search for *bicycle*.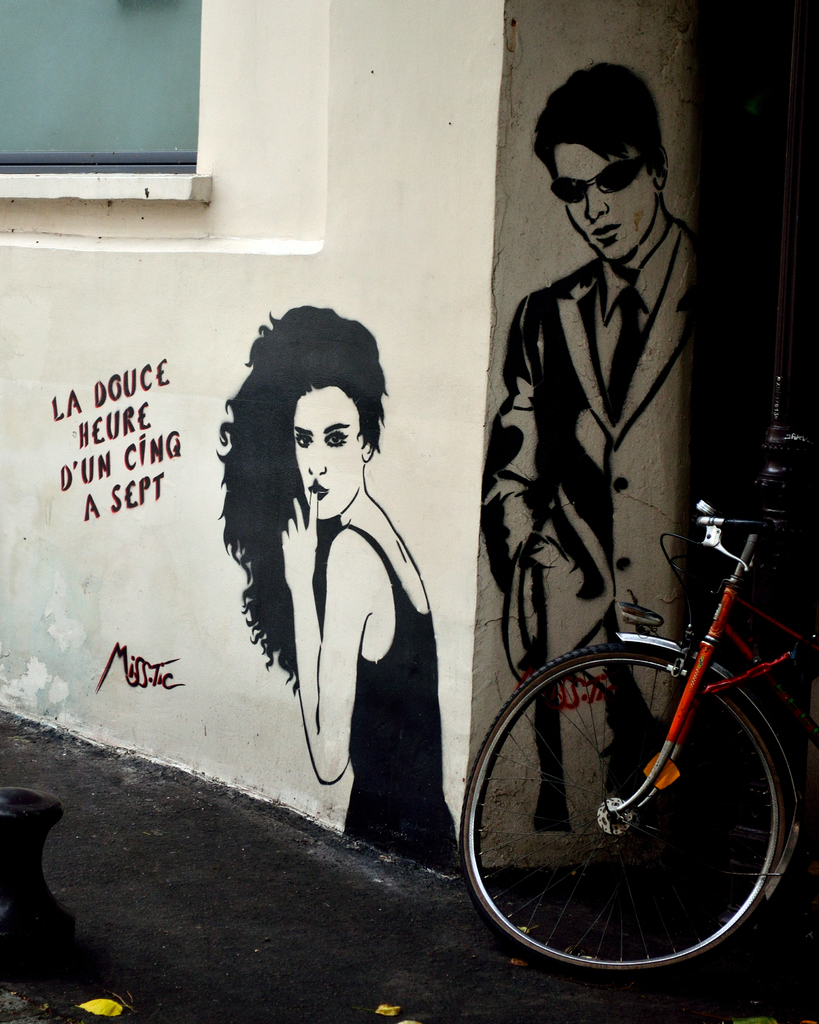
Found at crop(437, 441, 818, 982).
